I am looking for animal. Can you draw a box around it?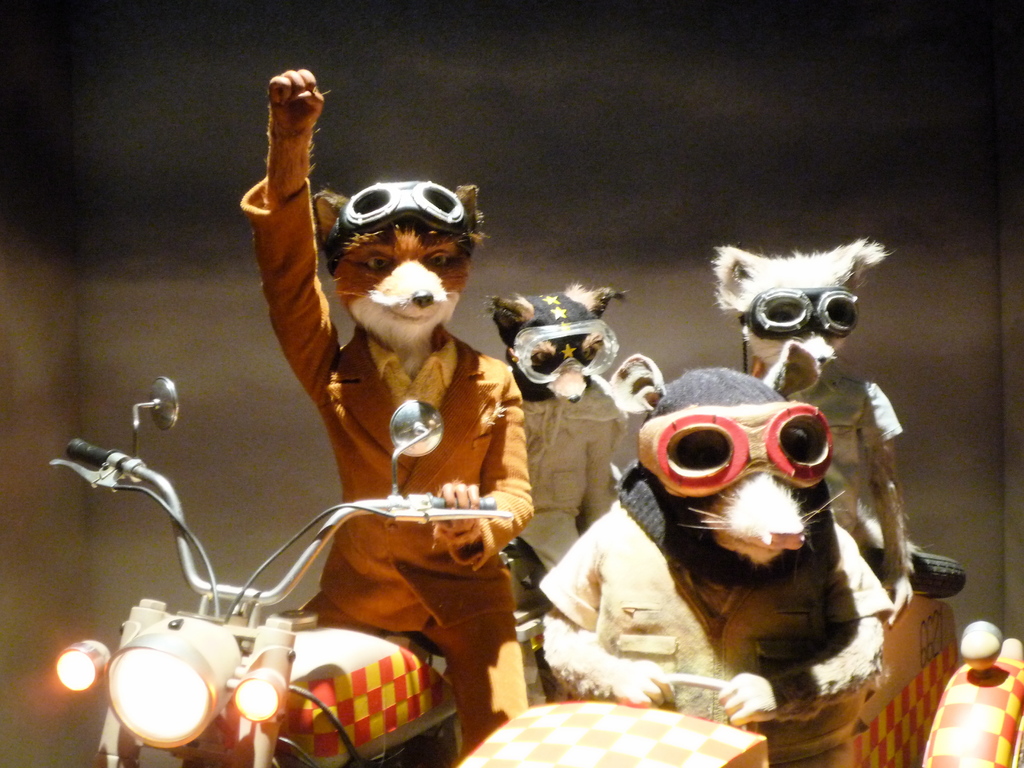
Sure, the bounding box is crop(239, 68, 540, 766).
